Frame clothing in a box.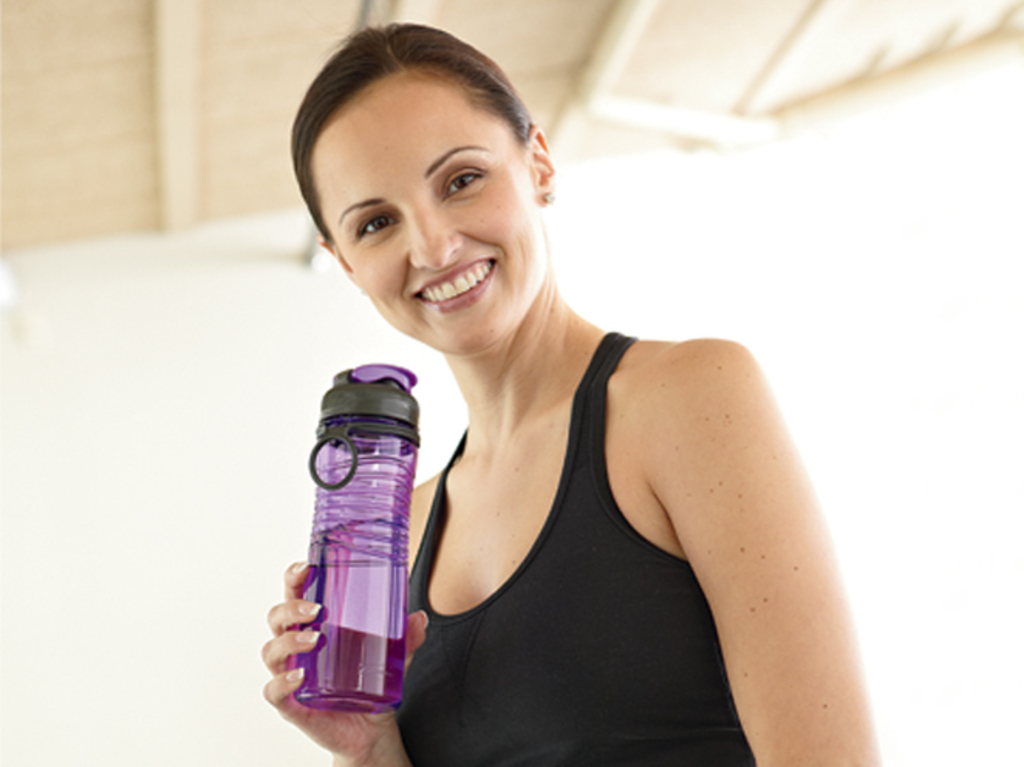
371,305,804,753.
